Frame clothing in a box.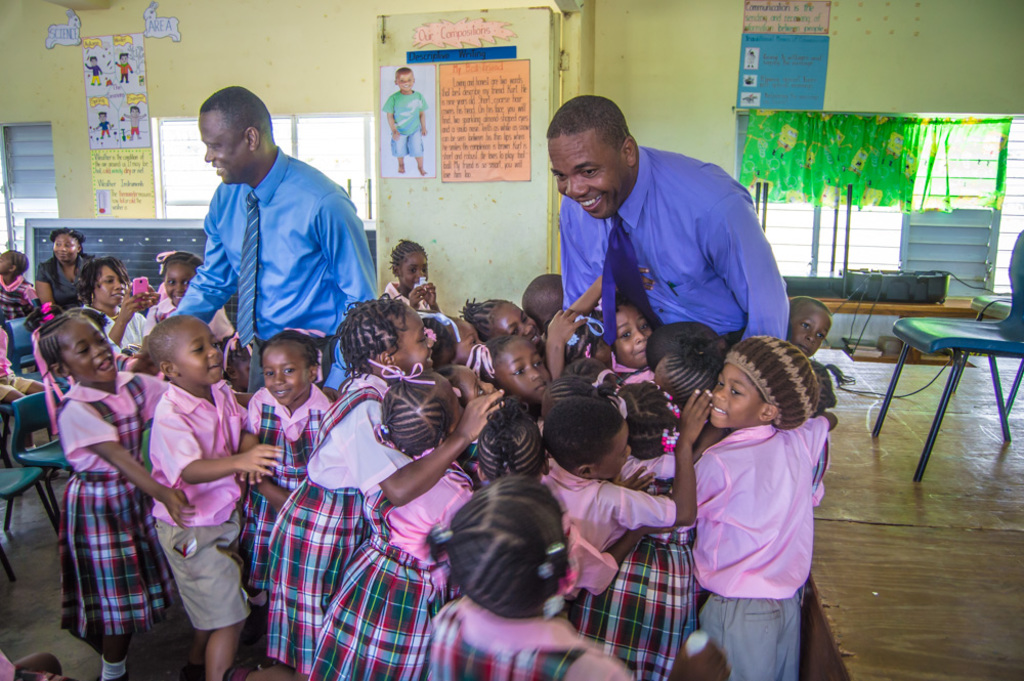
crop(180, 157, 373, 391).
